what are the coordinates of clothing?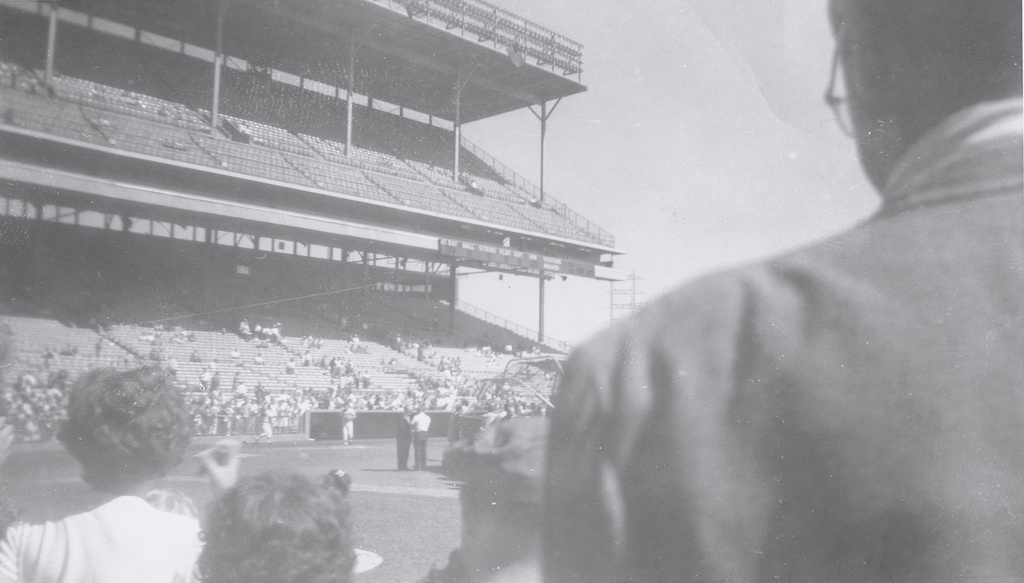
locate(398, 414, 410, 466).
